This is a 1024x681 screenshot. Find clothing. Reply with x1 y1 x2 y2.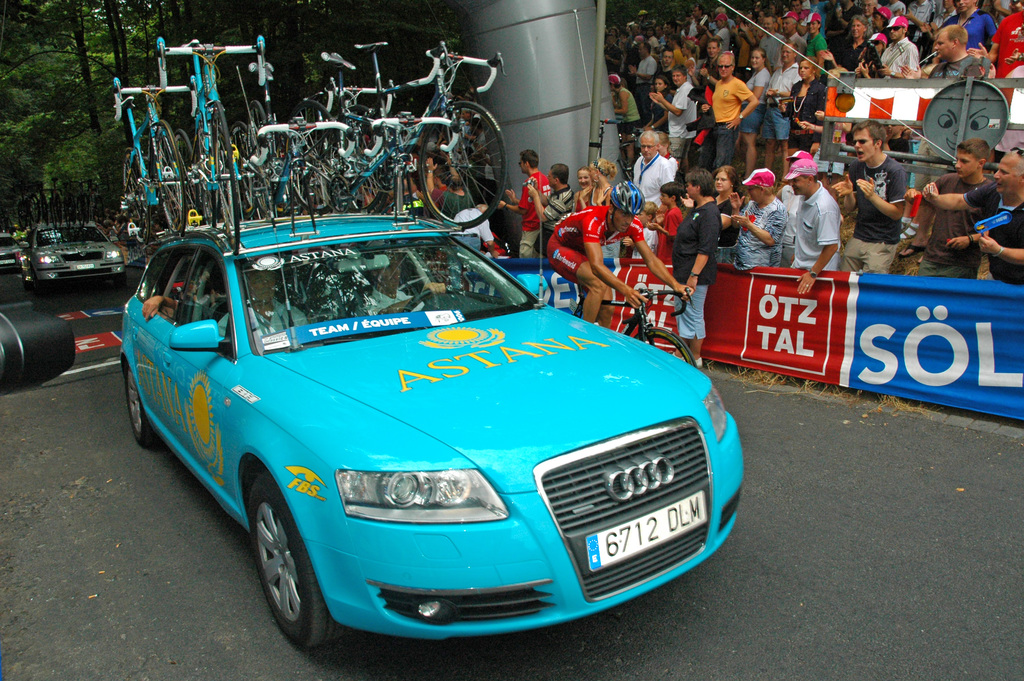
742 67 769 138.
